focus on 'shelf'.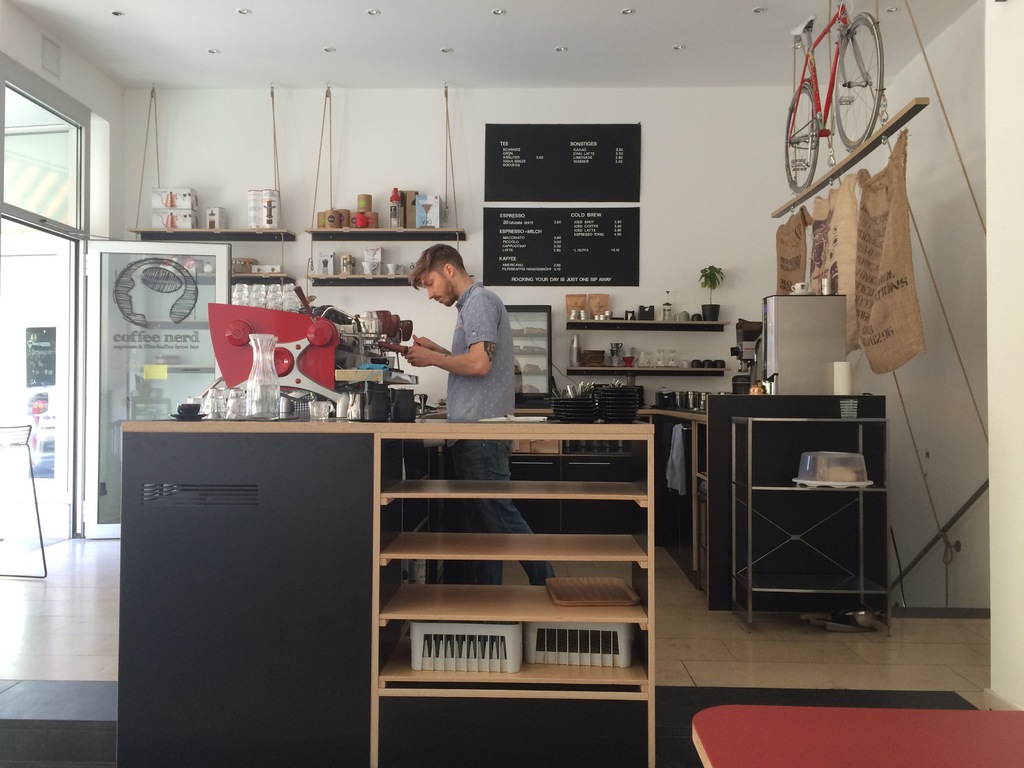
Focused at (x1=93, y1=366, x2=769, y2=738).
